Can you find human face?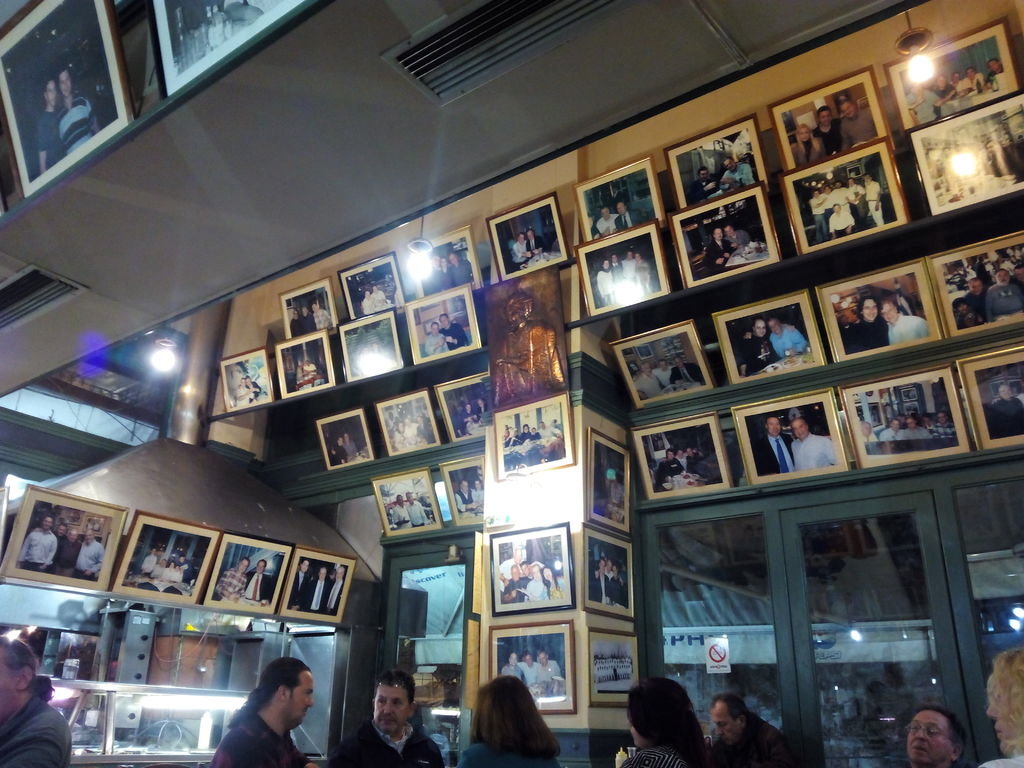
Yes, bounding box: {"x1": 998, "y1": 385, "x2": 1011, "y2": 402}.
